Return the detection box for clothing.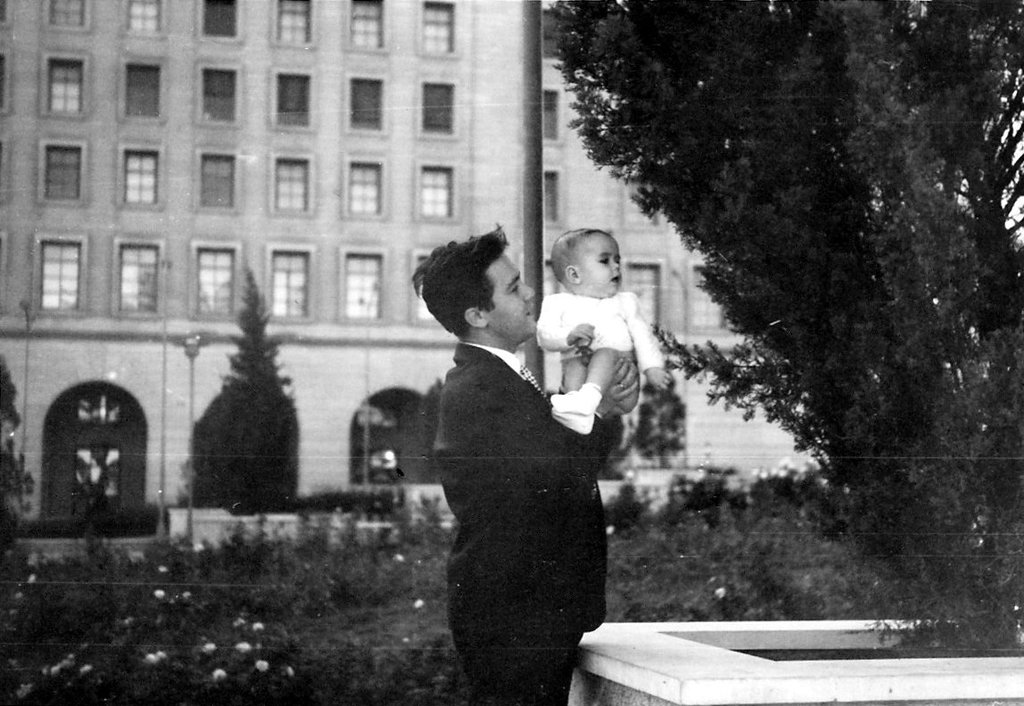
[534, 291, 666, 432].
